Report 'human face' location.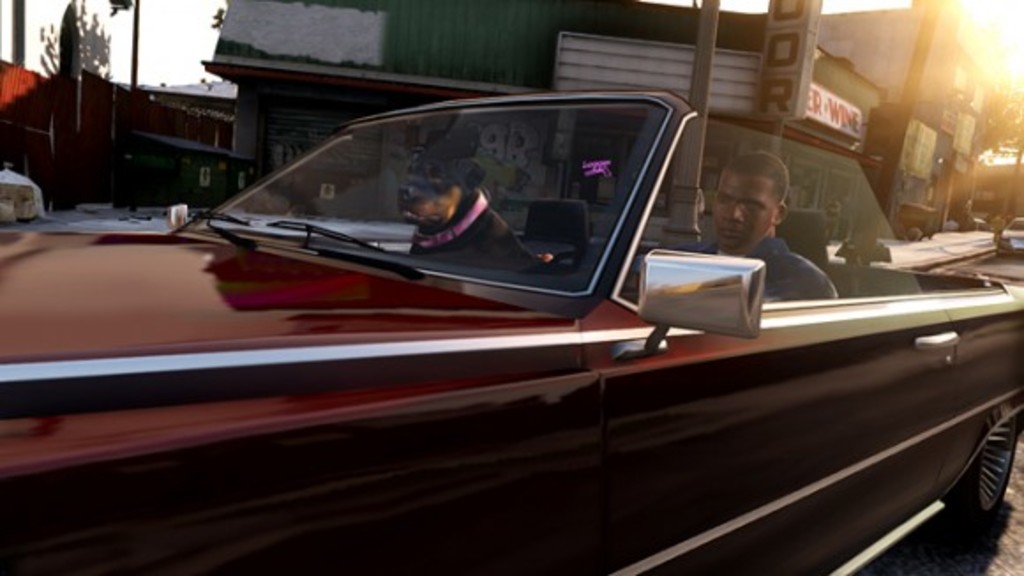
Report: x1=715, y1=173, x2=780, y2=254.
